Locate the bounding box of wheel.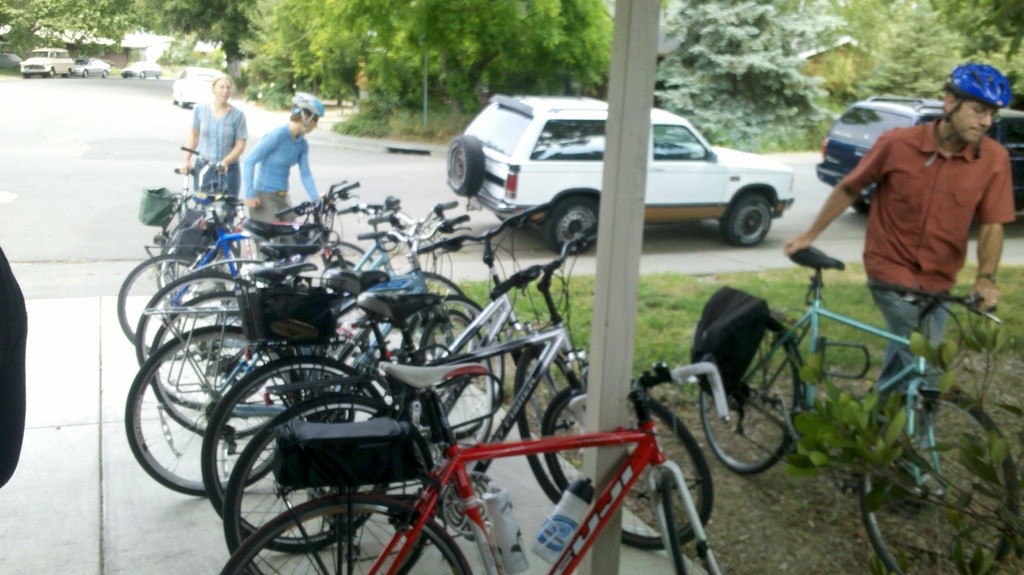
Bounding box: [x1=724, y1=193, x2=785, y2=248].
